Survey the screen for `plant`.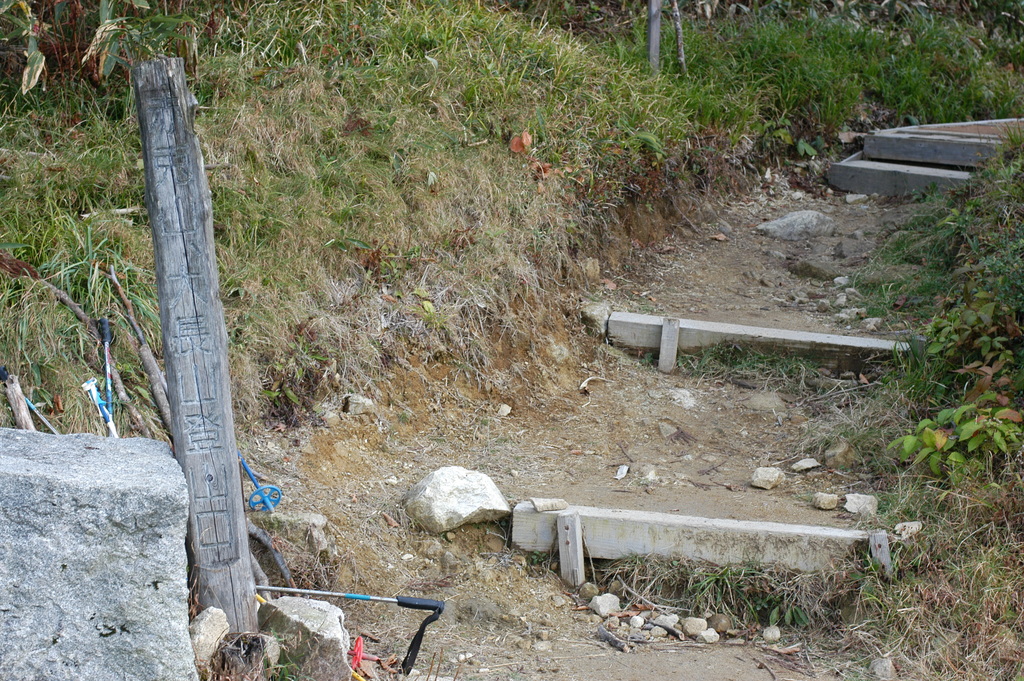
Survey found: [x1=897, y1=258, x2=1023, y2=494].
